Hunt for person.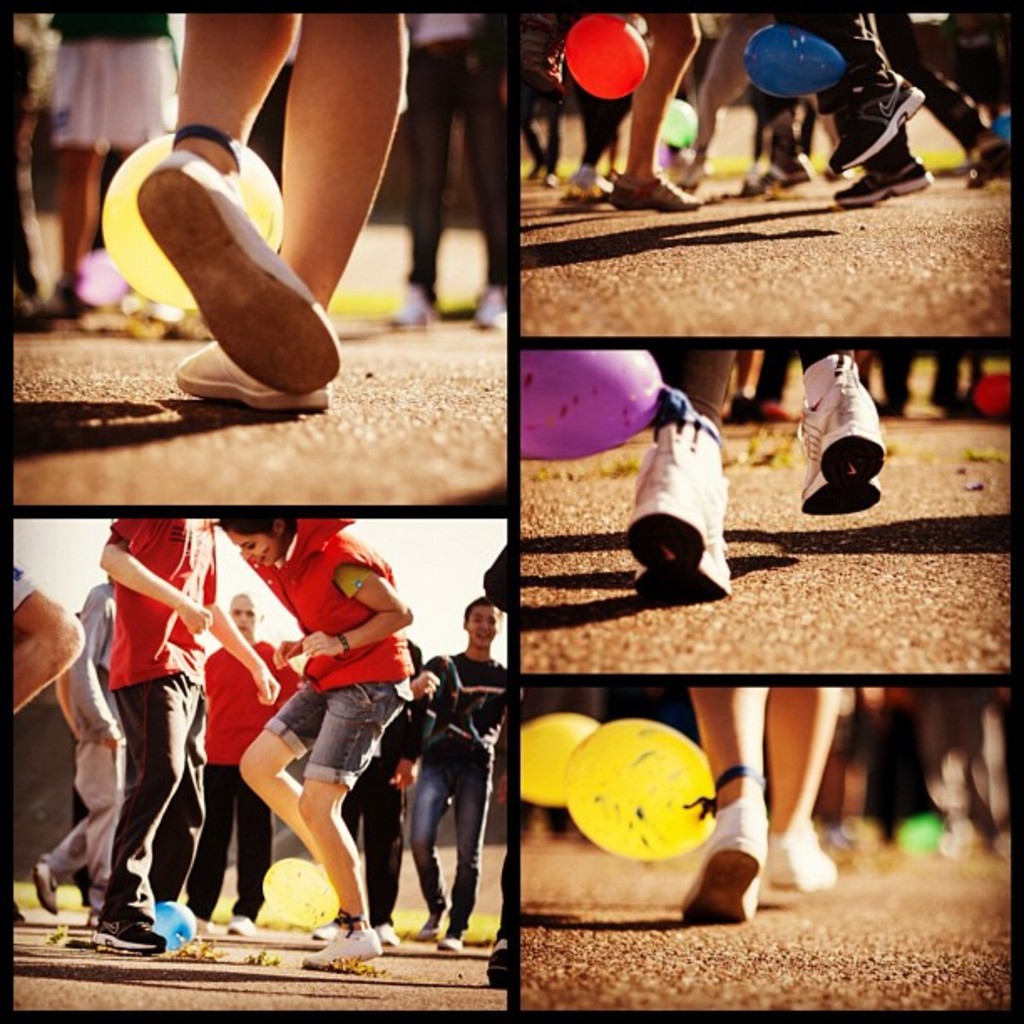
Hunted down at box=[219, 514, 410, 962].
